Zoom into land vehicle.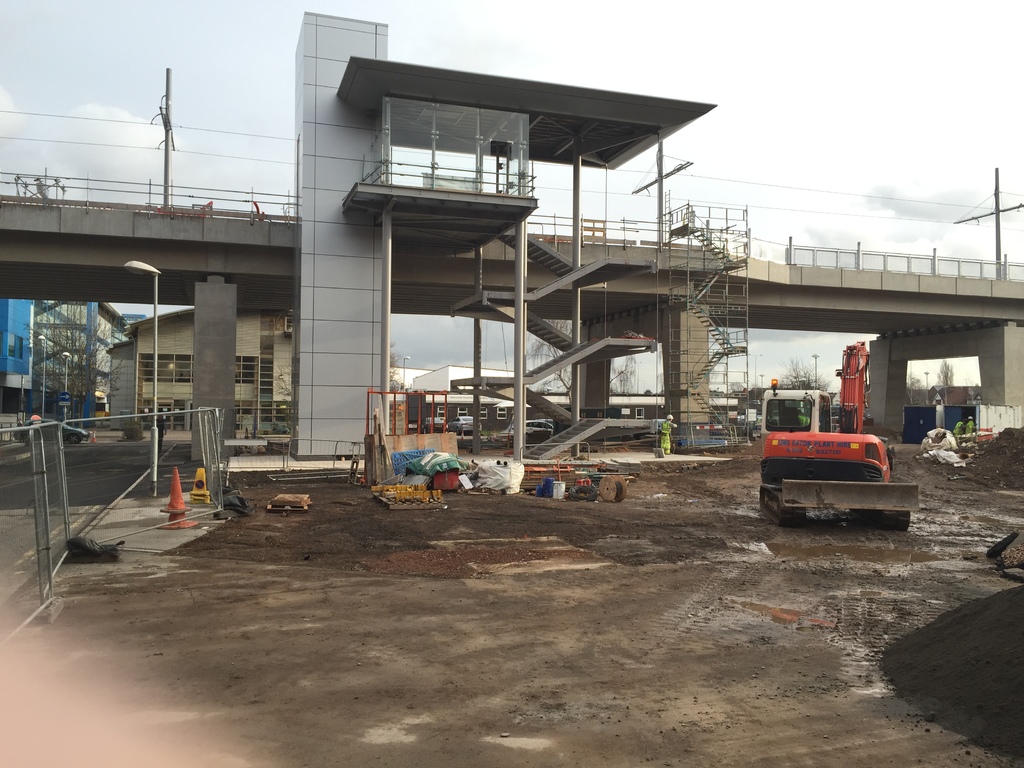
Zoom target: select_region(422, 418, 448, 434).
